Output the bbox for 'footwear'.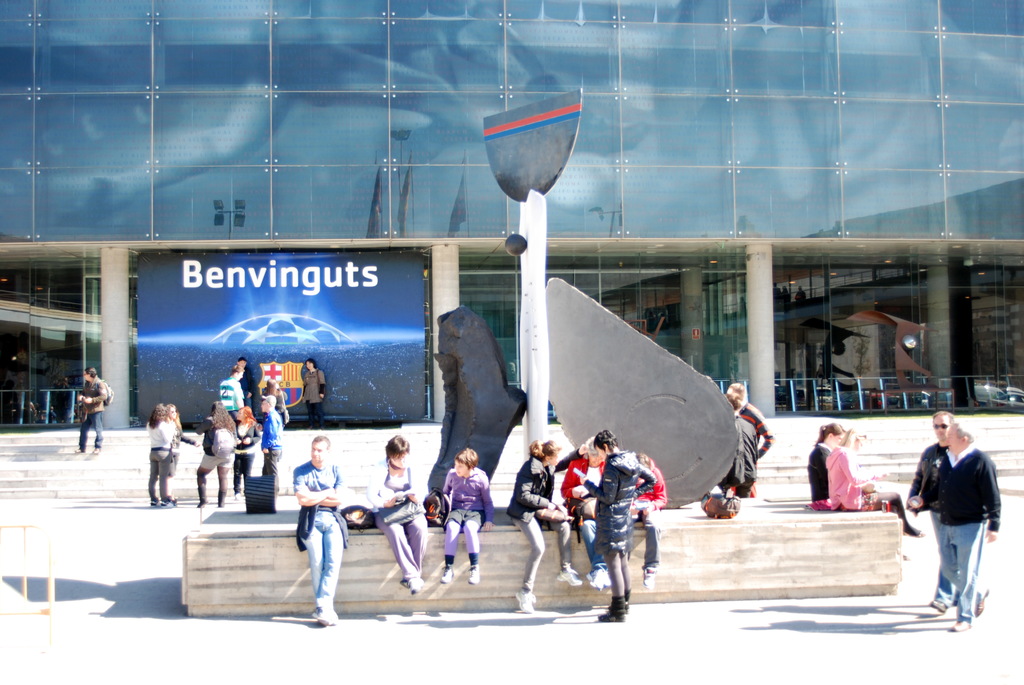
x1=152, y1=494, x2=175, y2=510.
